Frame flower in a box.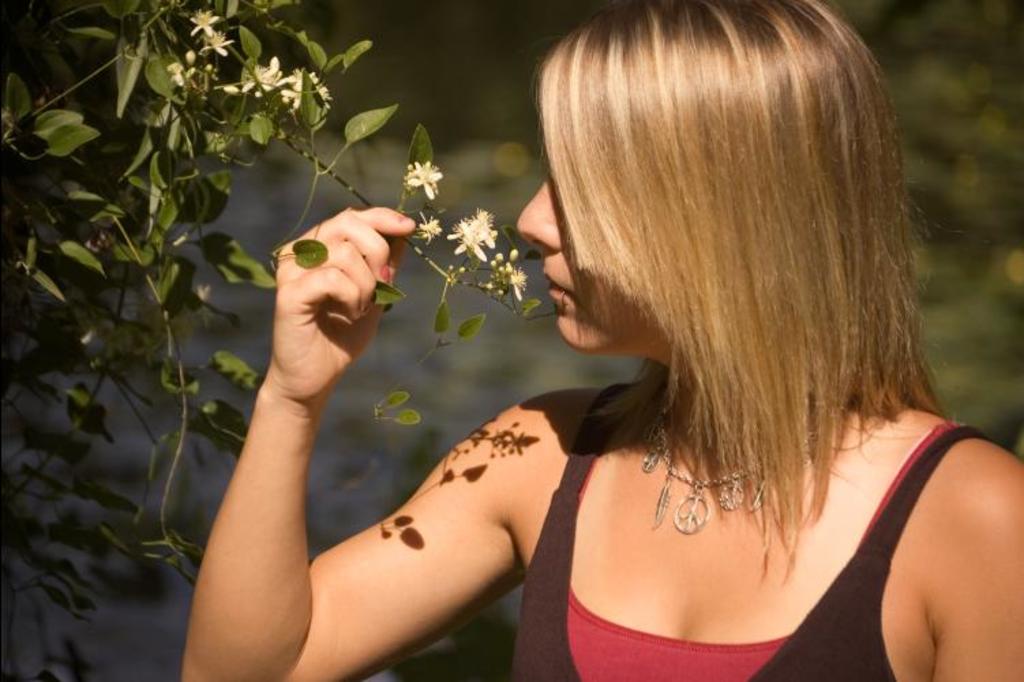
(left=405, top=158, right=447, bottom=199).
